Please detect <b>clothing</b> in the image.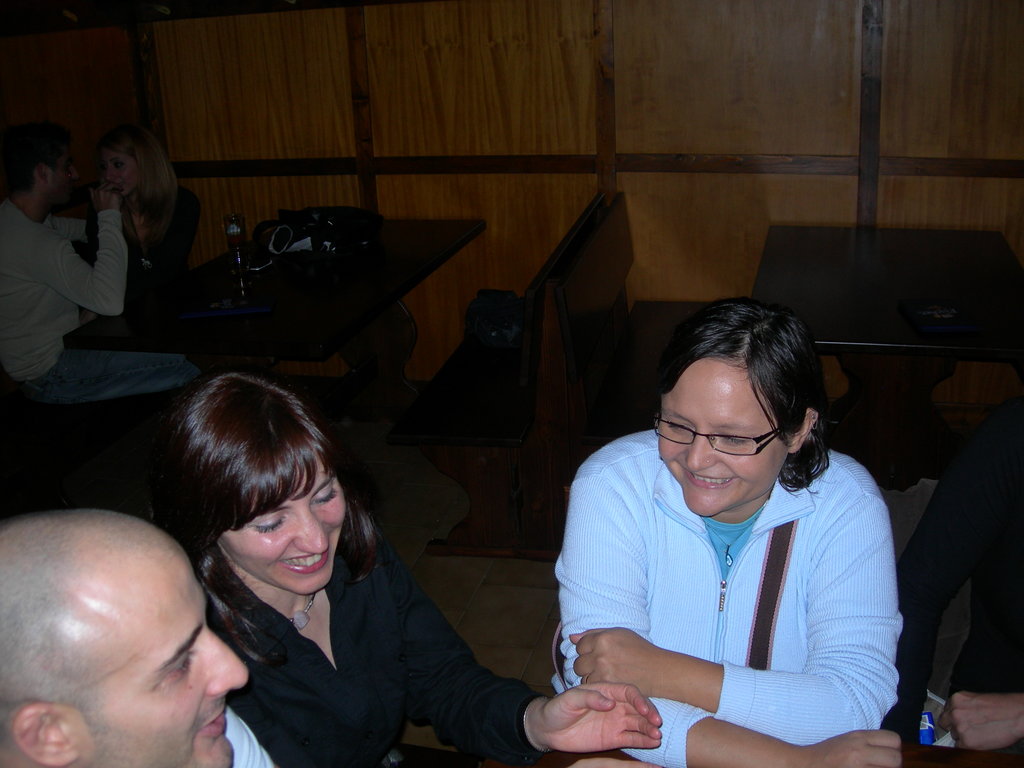
bbox(895, 399, 1023, 749).
